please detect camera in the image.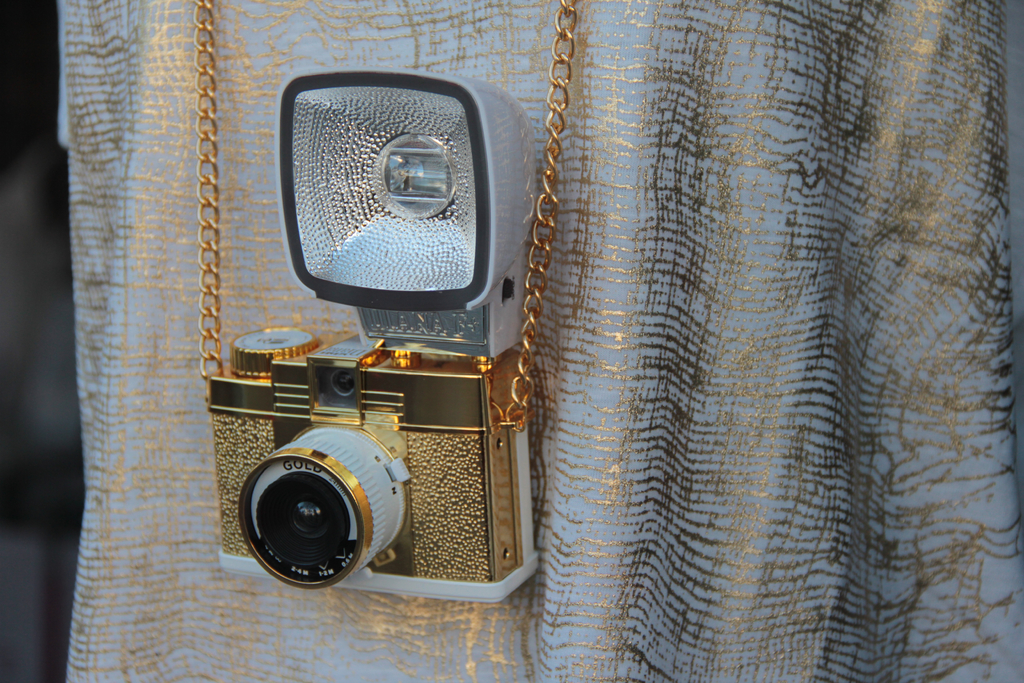
box(211, 66, 537, 594).
